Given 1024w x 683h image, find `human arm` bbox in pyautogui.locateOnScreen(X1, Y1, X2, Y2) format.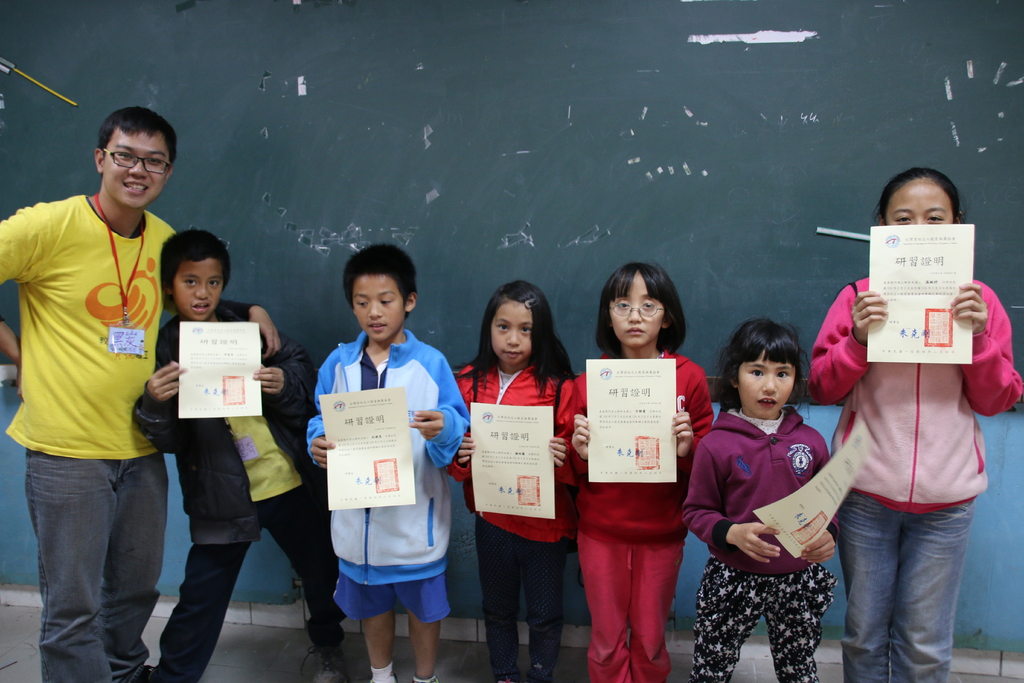
pyautogui.locateOnScreen(801, 438, 838, 568).
